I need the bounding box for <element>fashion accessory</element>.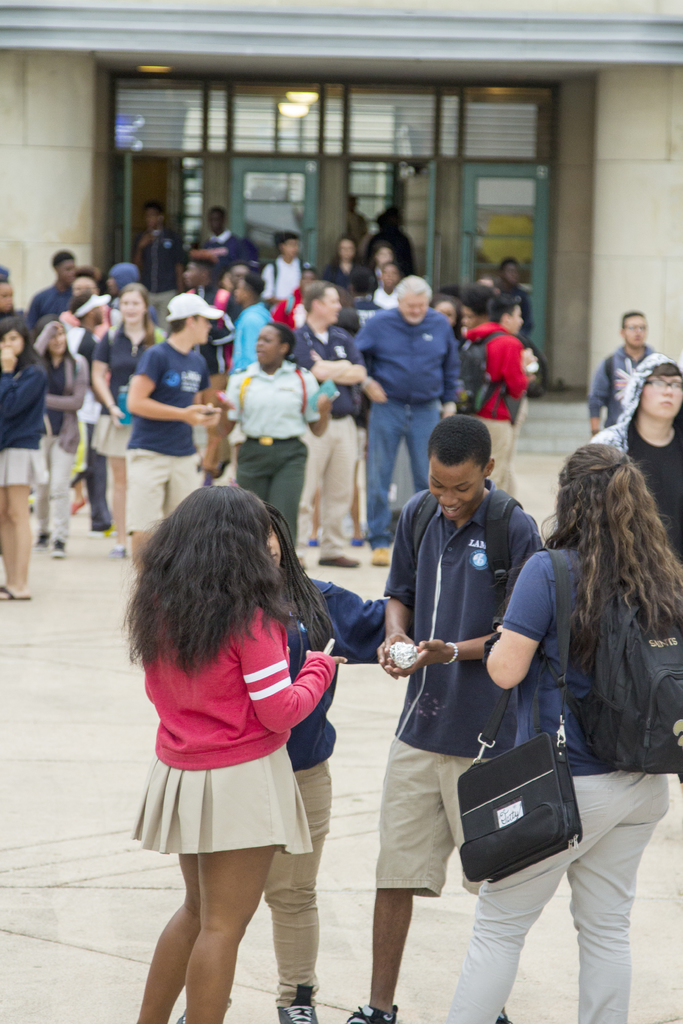
Here it is: pyautogui.locateOnScreen(247, 436, 295, 445).
